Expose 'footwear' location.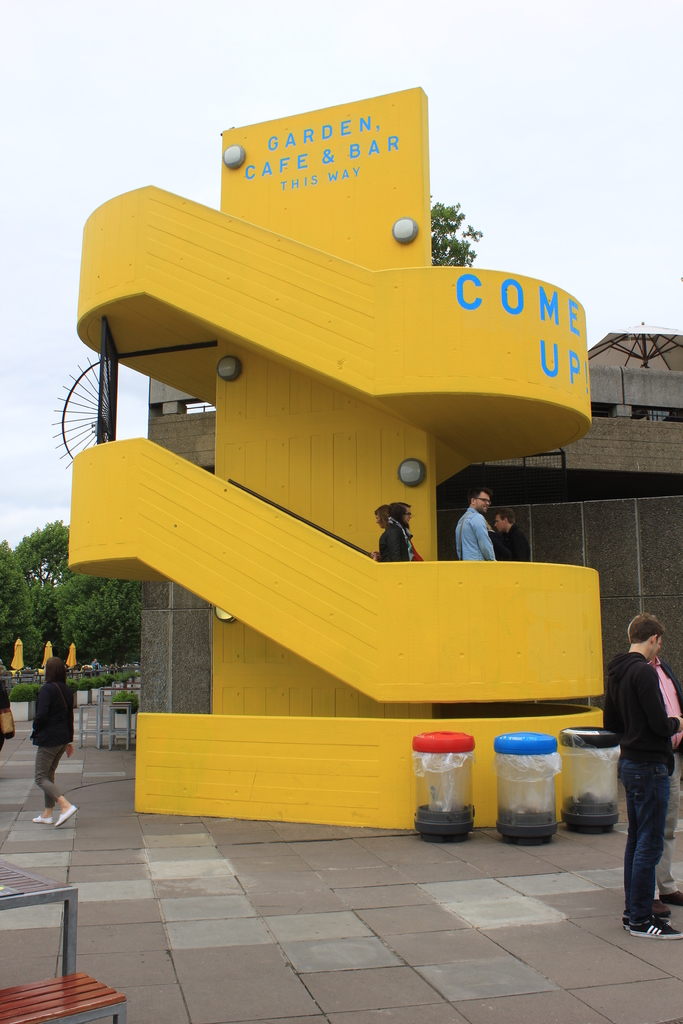
Exposed at {"left": 634, "top": 920, "right": 682, "bottom": 943}.
